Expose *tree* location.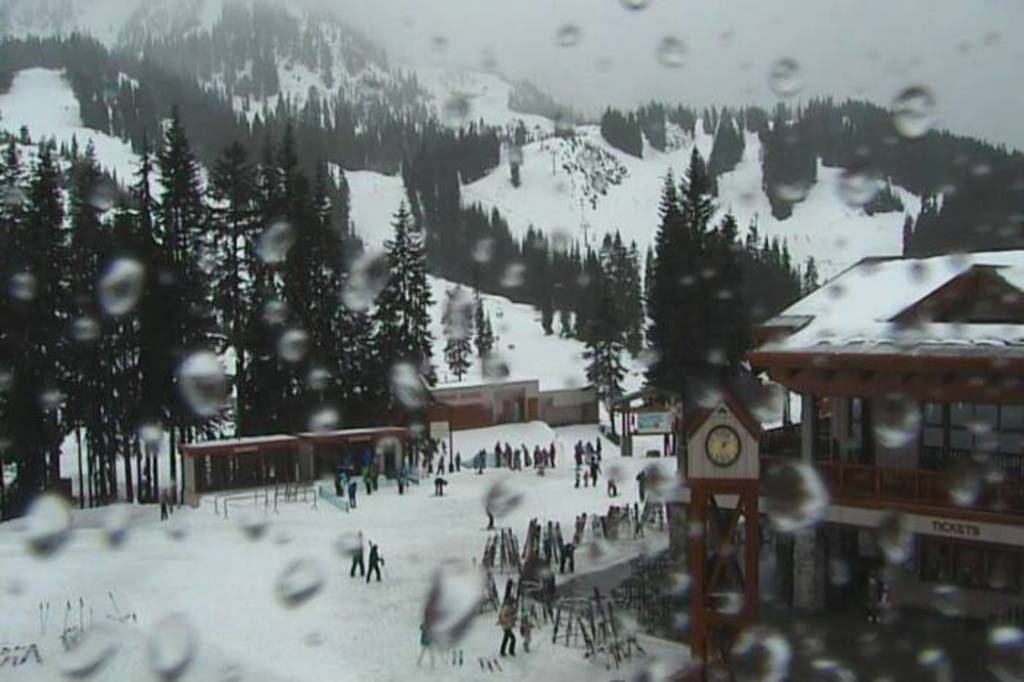
Exposed at BBox(433, 281, 477, 379).
